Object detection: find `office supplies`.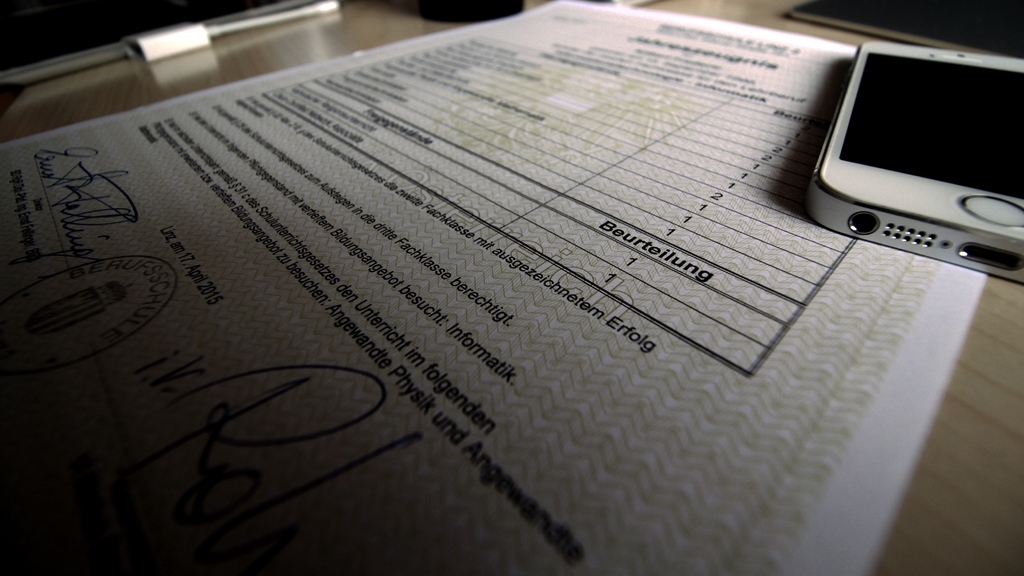
bbox=[804, 37, 1023, 281].
